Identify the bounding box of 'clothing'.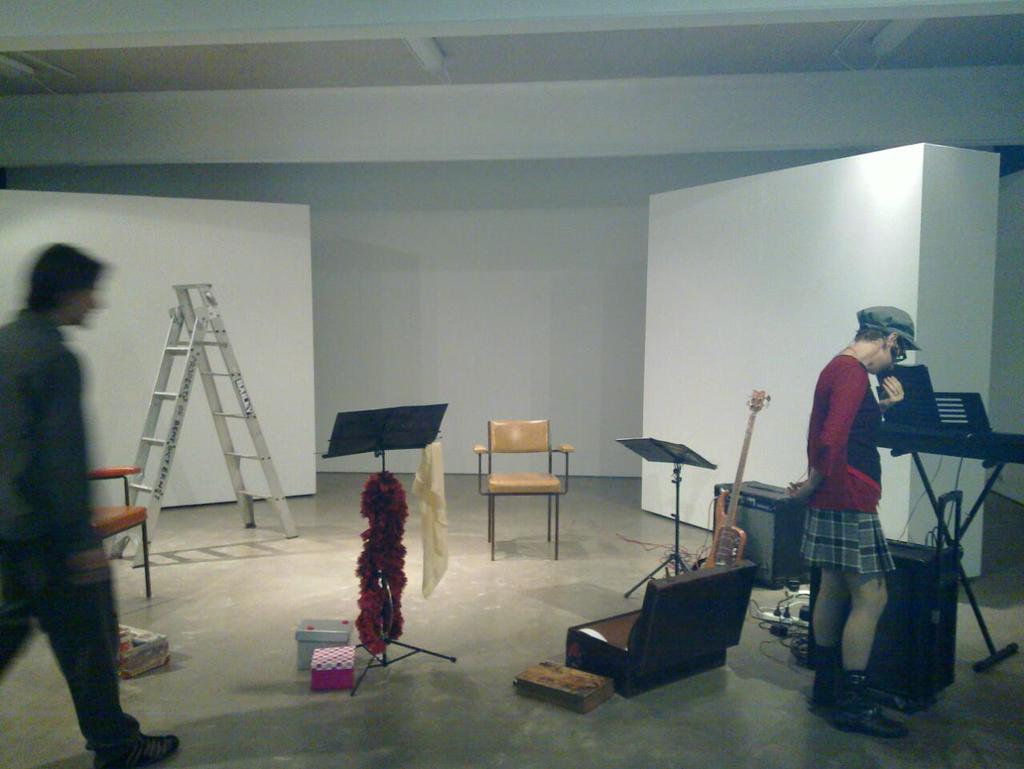
bbox(2, 239, 128, 730).
